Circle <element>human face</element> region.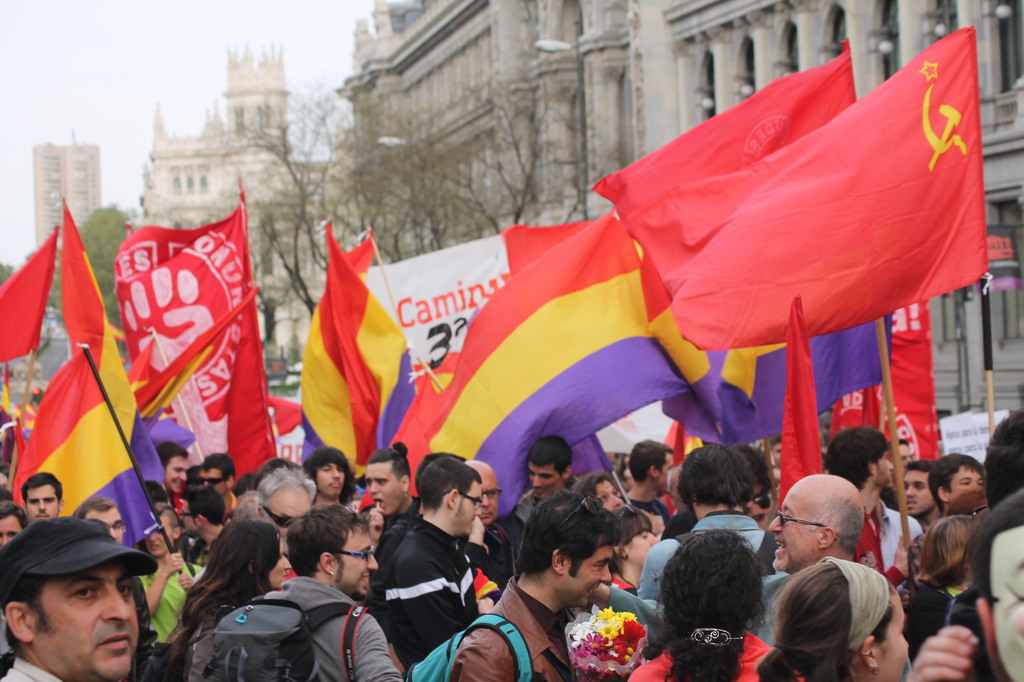
Region: (left=755, top=485, right=831, bottom=572).
